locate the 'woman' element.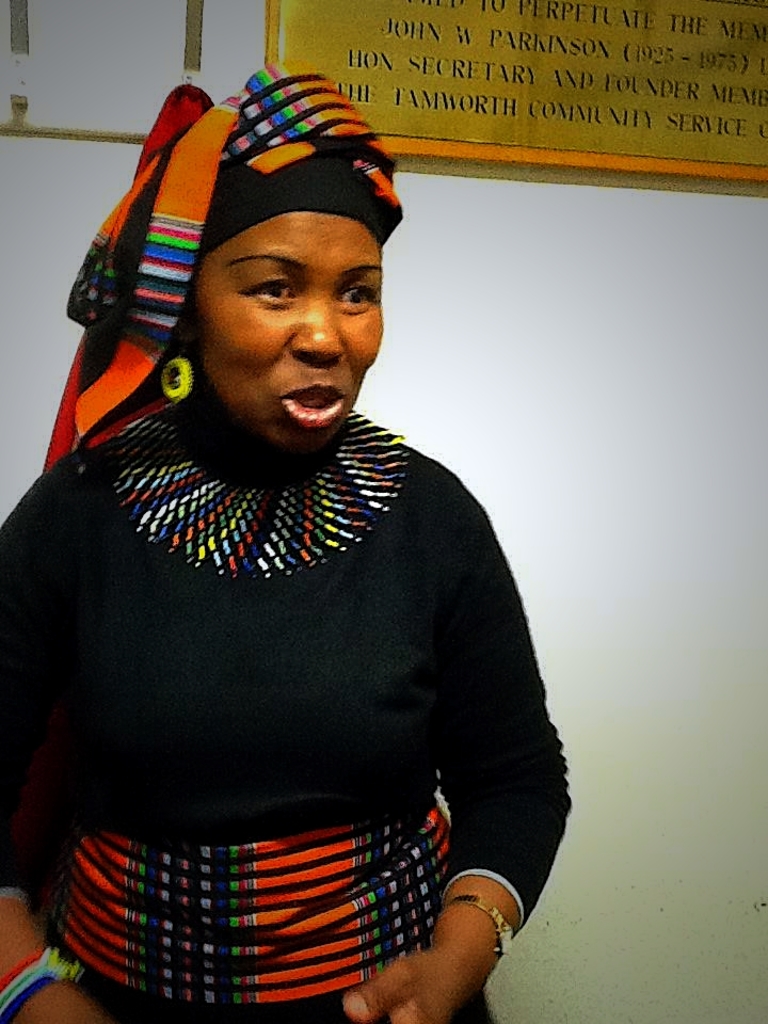
Element bbox: bbox(0, 67, 602, 1018).
